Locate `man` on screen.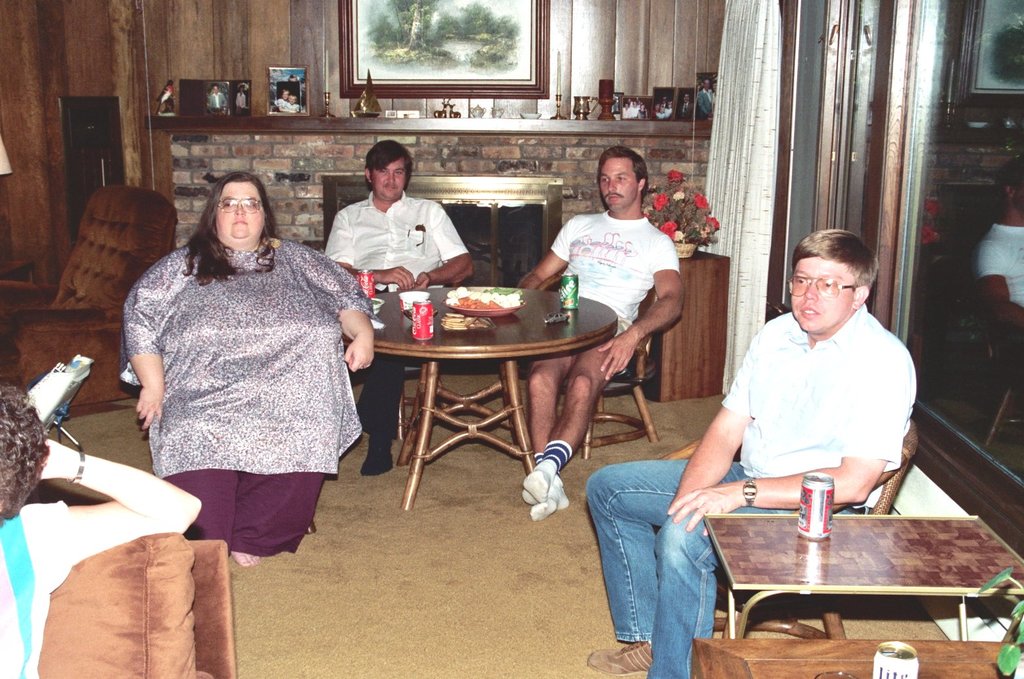
On screen at <region>321, 139, 477, 486</region>.
